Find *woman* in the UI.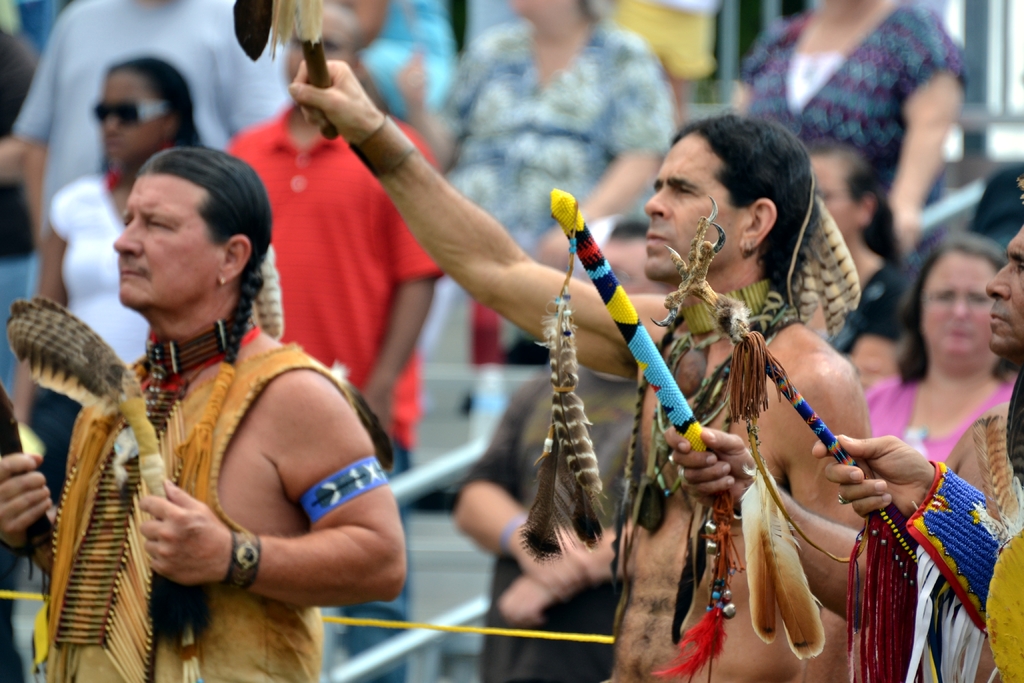
UI element at [left=858, top=232, right=1023, bottom=465].
